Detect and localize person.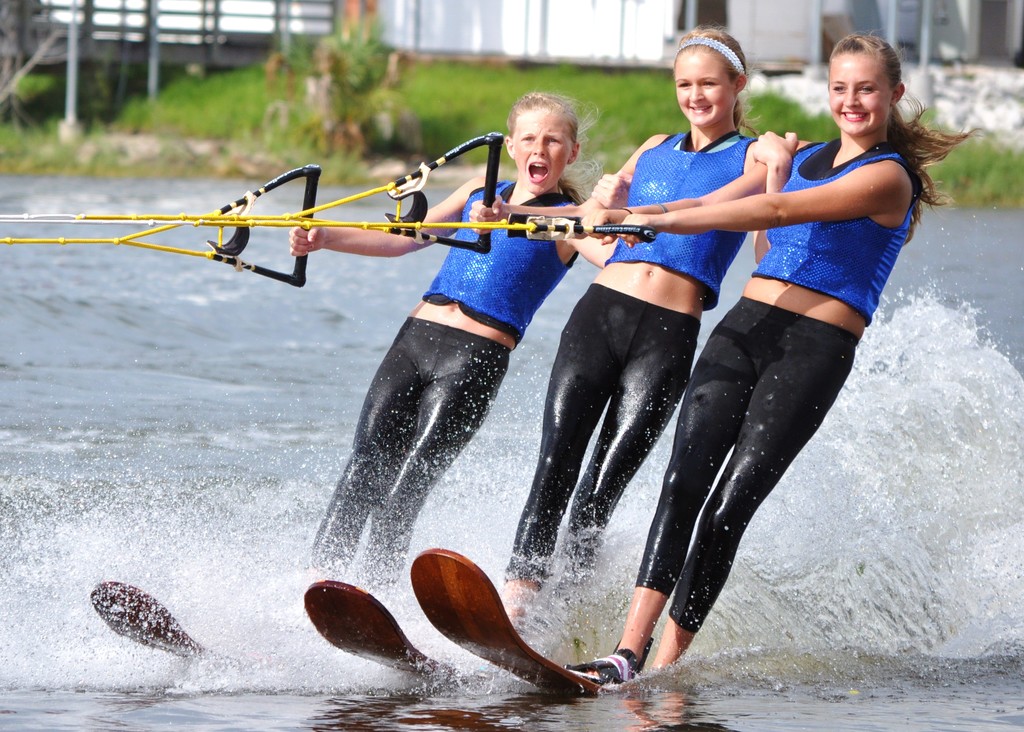
Localized at 478 34 799 640.
